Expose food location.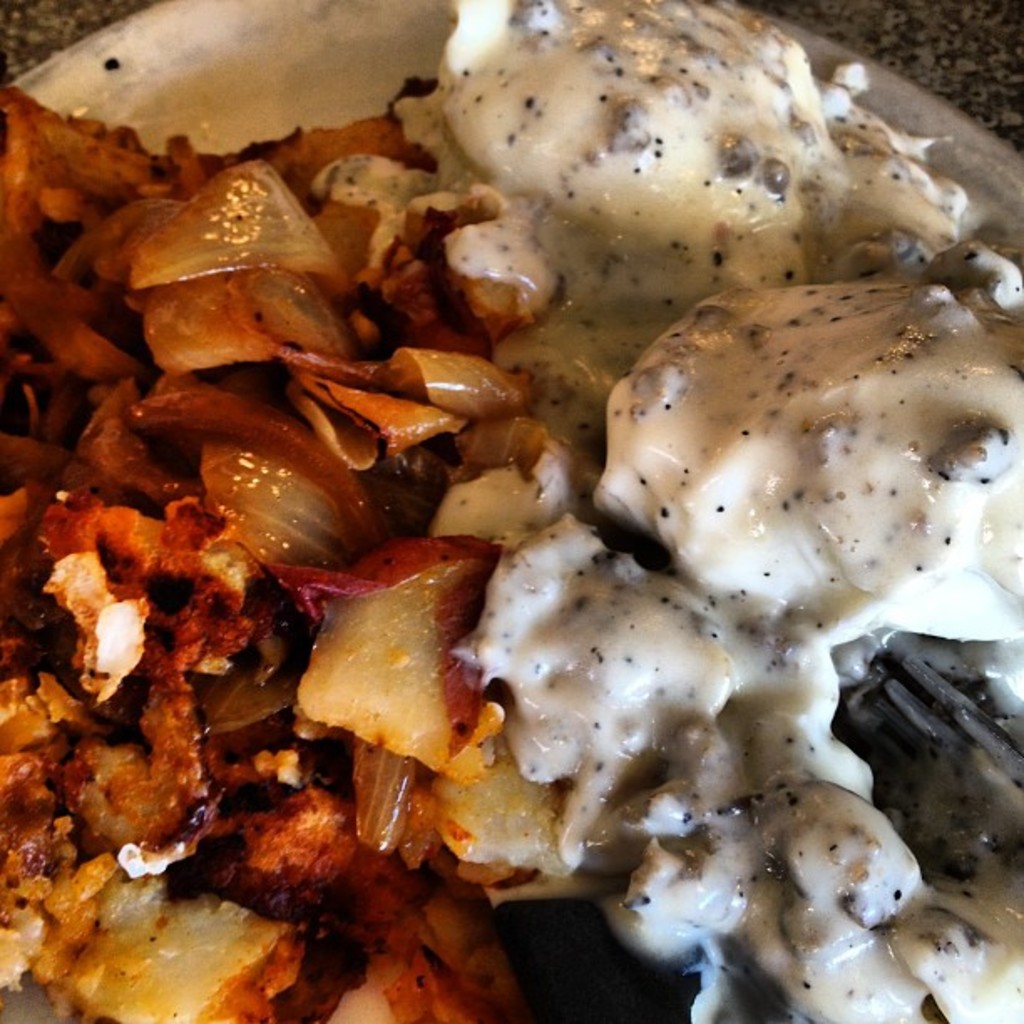
Exposed at 27:0:1023:1016.
